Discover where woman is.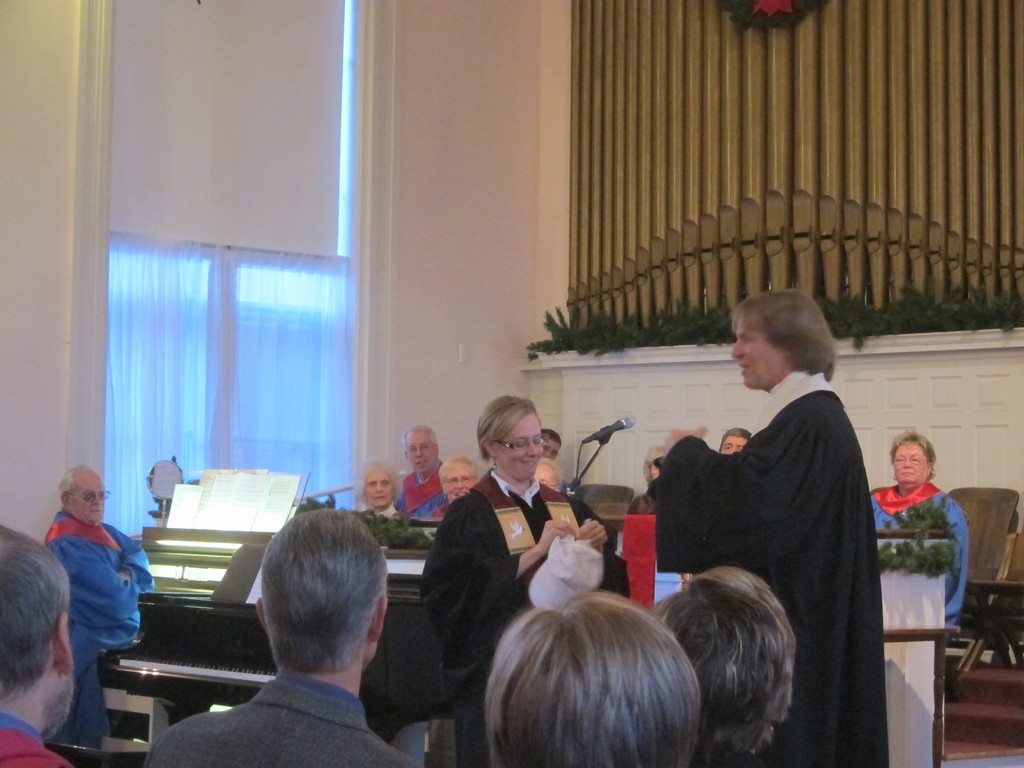
Discovered at [x1=355, y1=458, x2=408, y2=519].
